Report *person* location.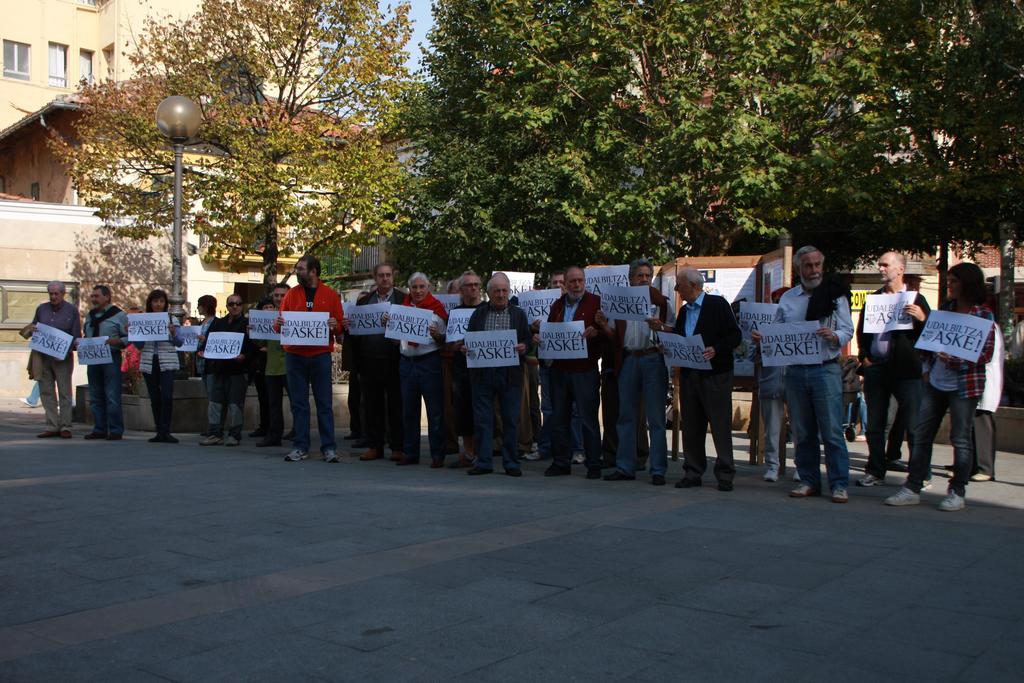
Report: (19, 279, 81, 443).
